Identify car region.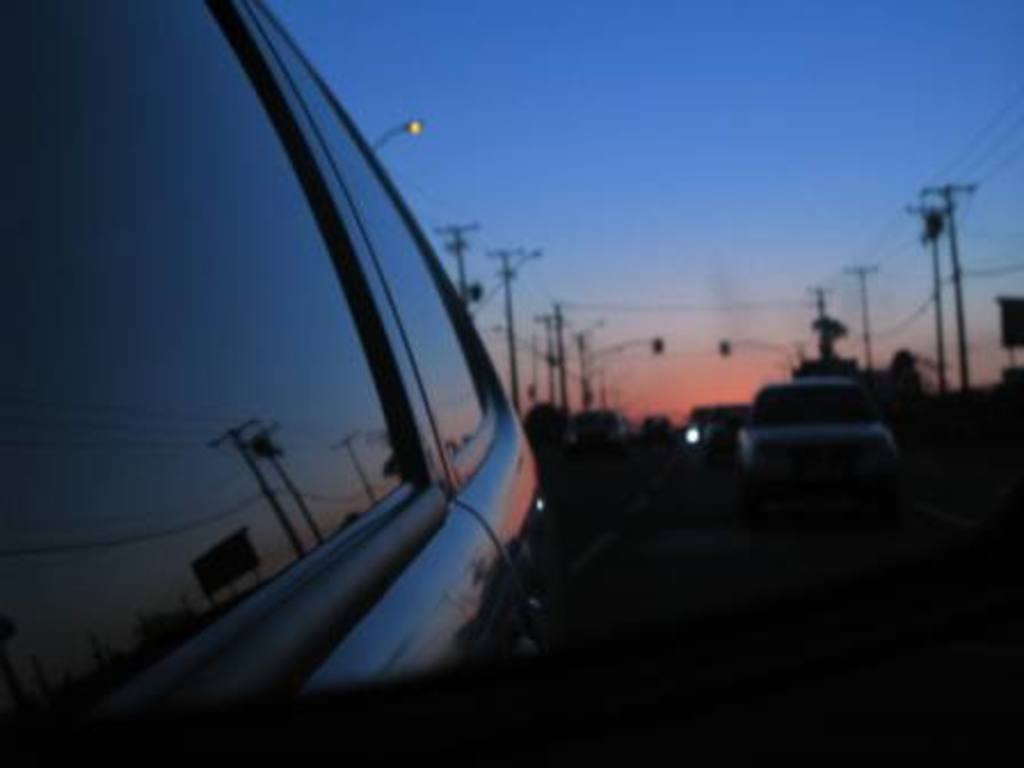
Region: left=736, top=382, right=898, bottom=478.
